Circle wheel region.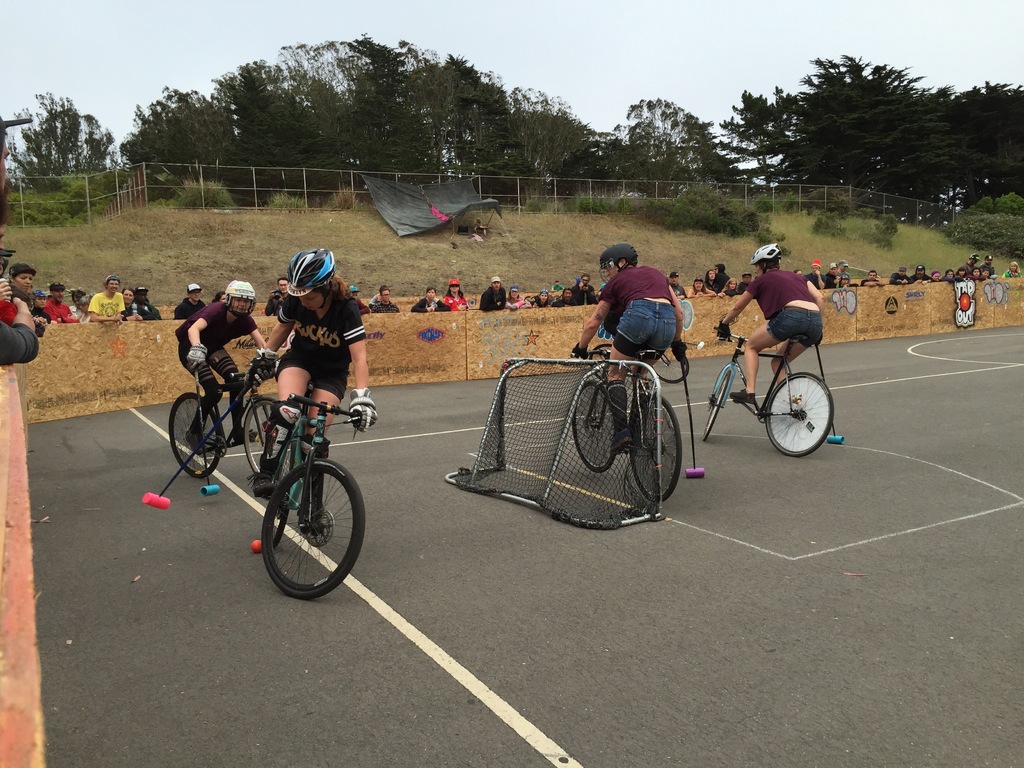
Region: box=[630, 396, 682, 502].
